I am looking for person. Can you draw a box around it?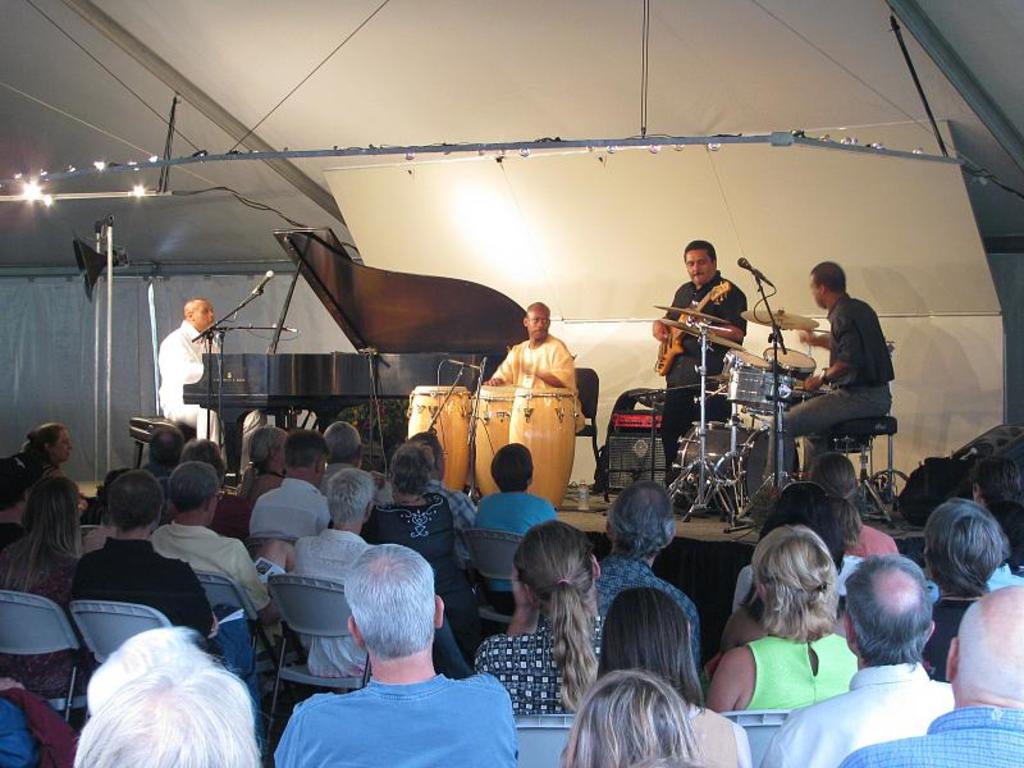
Sure, the bounding box is [649, 242, 748, 517].
